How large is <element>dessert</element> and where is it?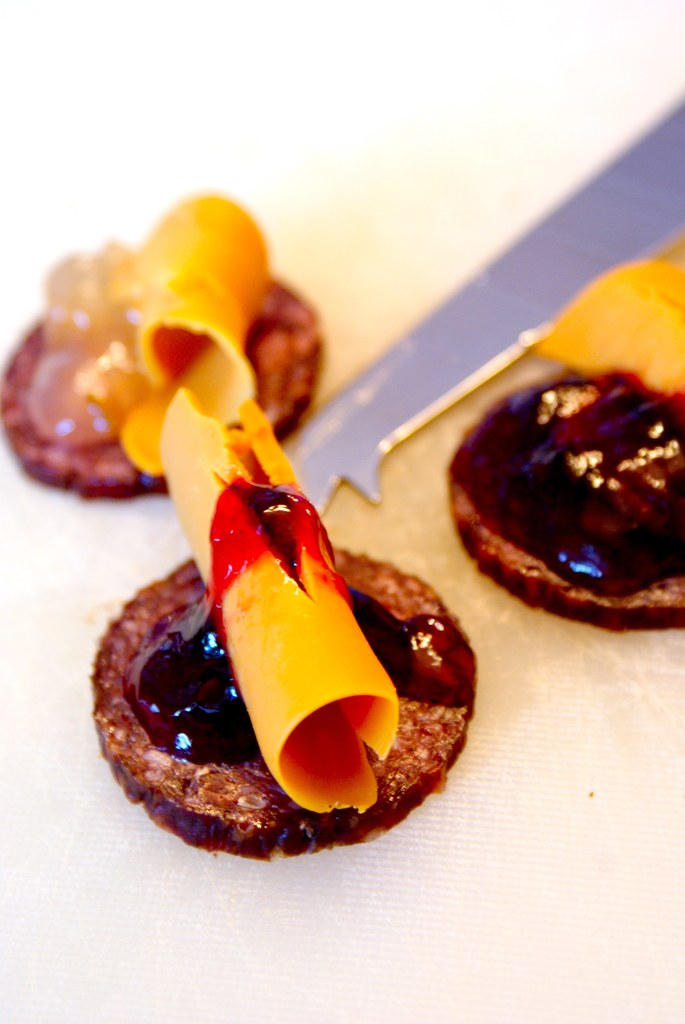
Bounding box: x1=88 y1=477 x2=446 y2=879.
